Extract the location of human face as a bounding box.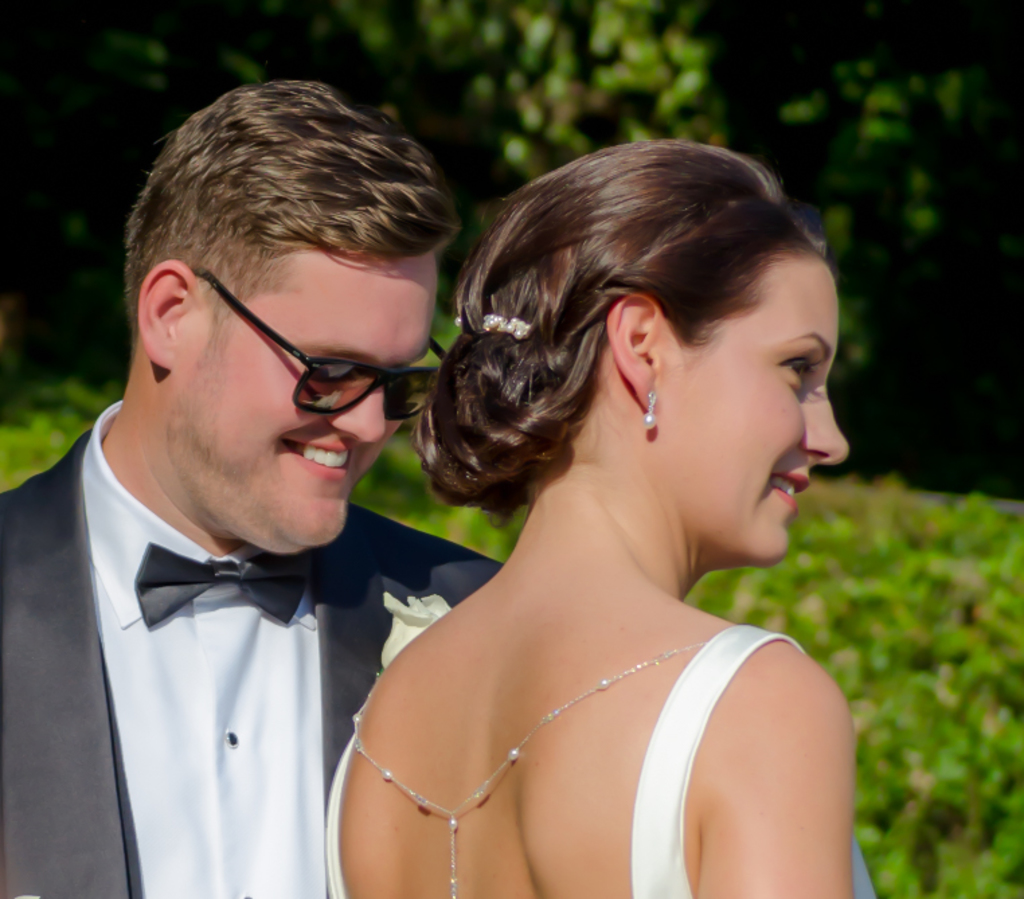
locate(664, 253, 847, 564).
